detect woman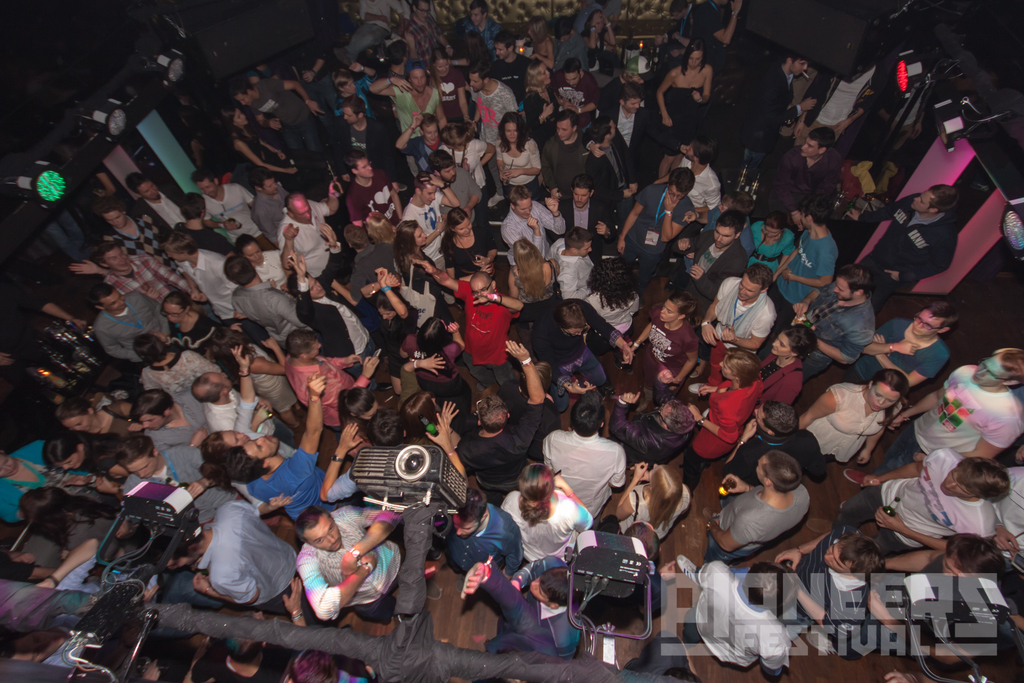
bbox=[505, 239, 564, 315]
